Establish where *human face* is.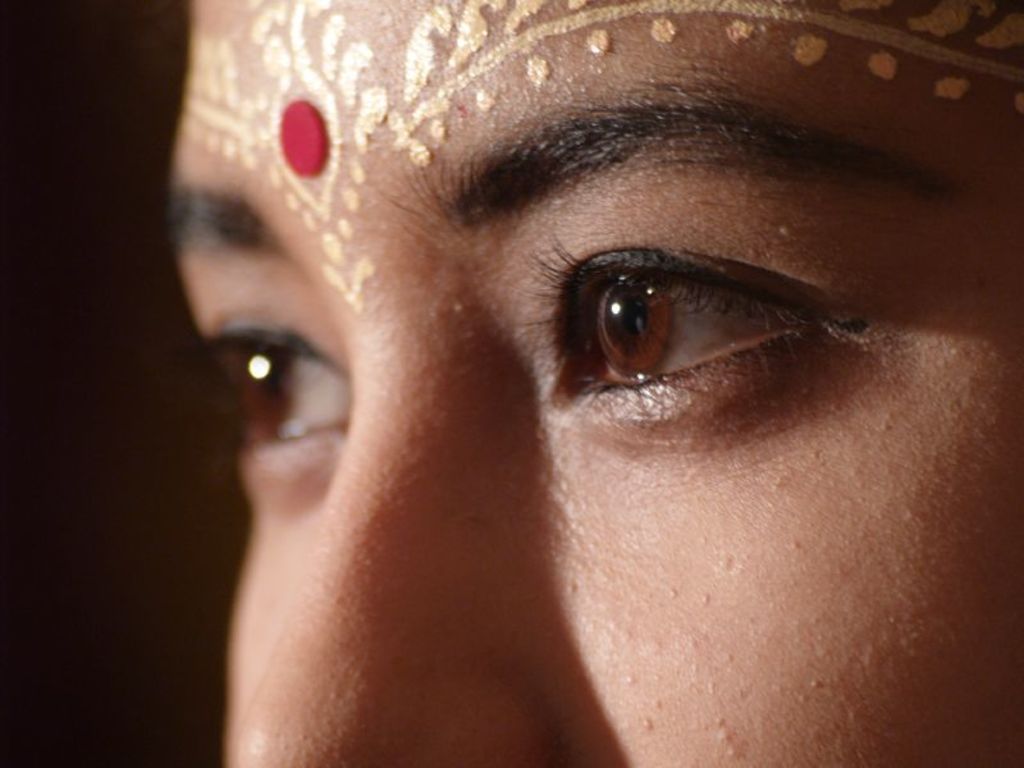
Established at (175,0,1023,767).
